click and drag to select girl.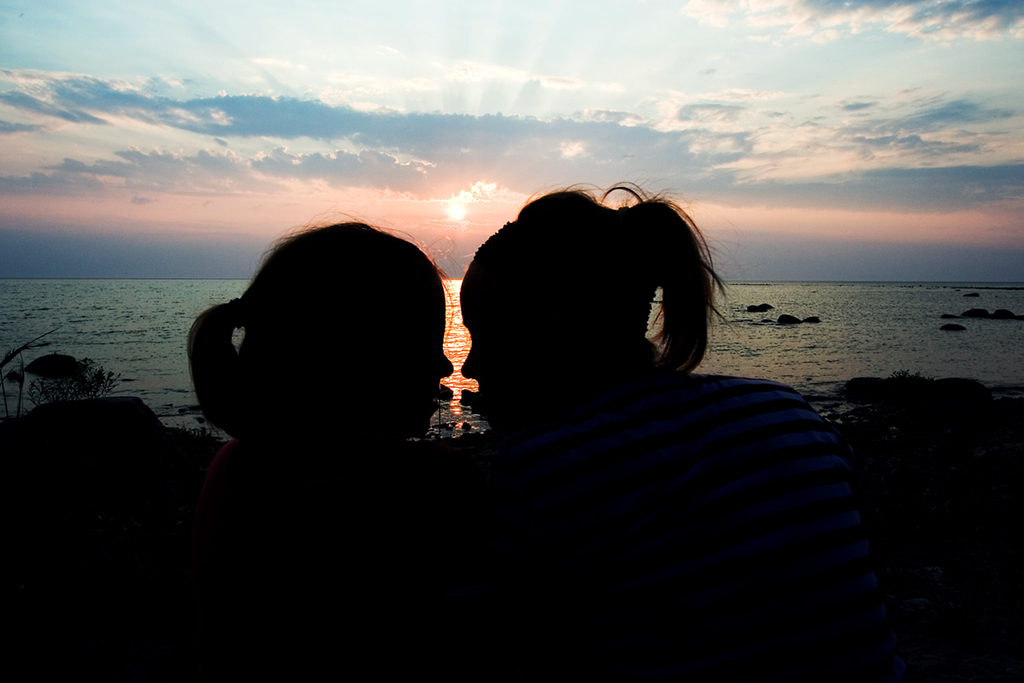
Selection: <region>461, 166, 846, 584</region>.
